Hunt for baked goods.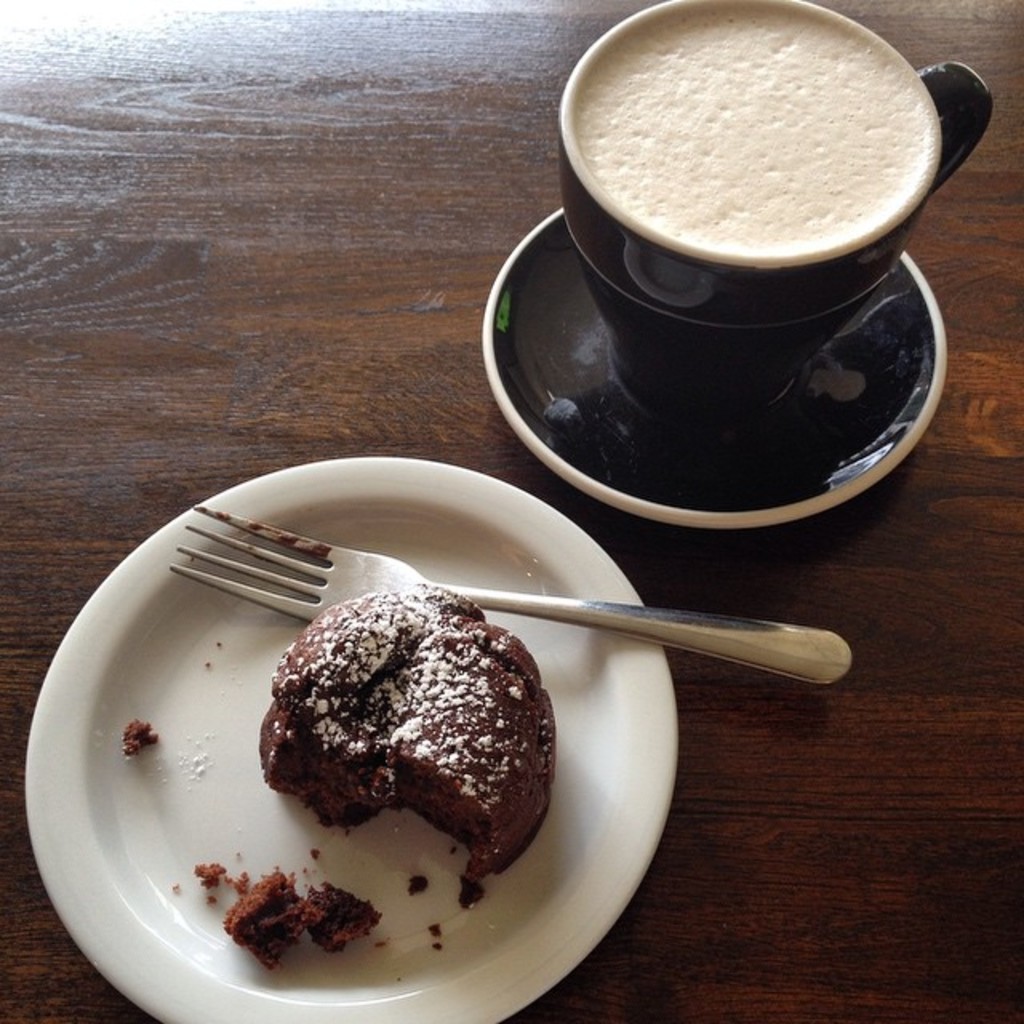
Hunted down at Rect(194, 862, 381, 976).
